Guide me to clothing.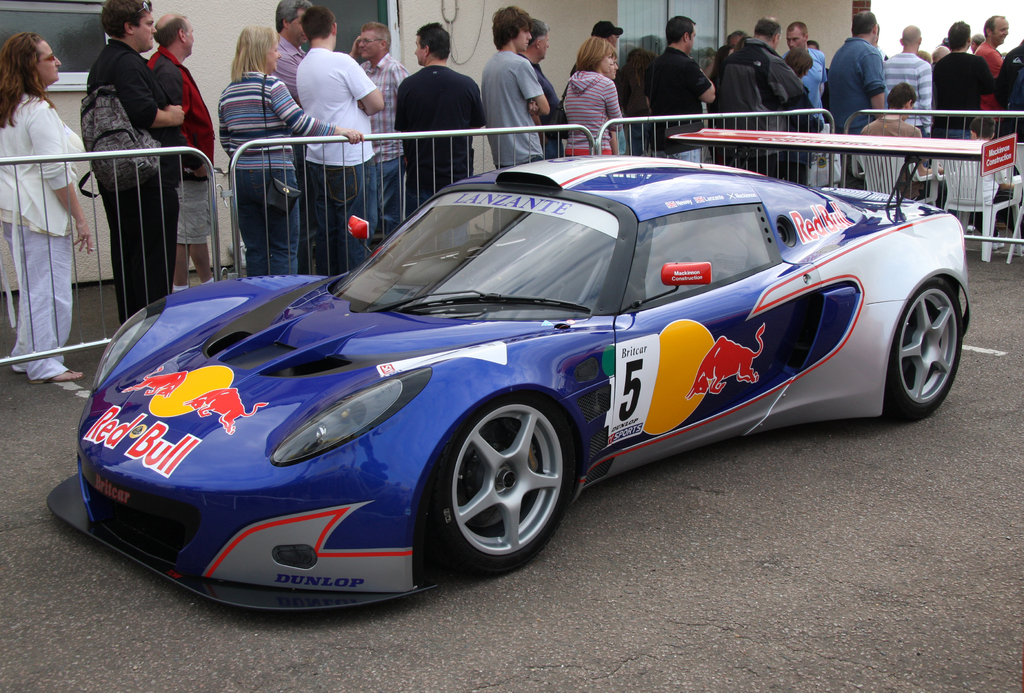
Guidance: x1=262, y1=42, x2=305, y2=119.
